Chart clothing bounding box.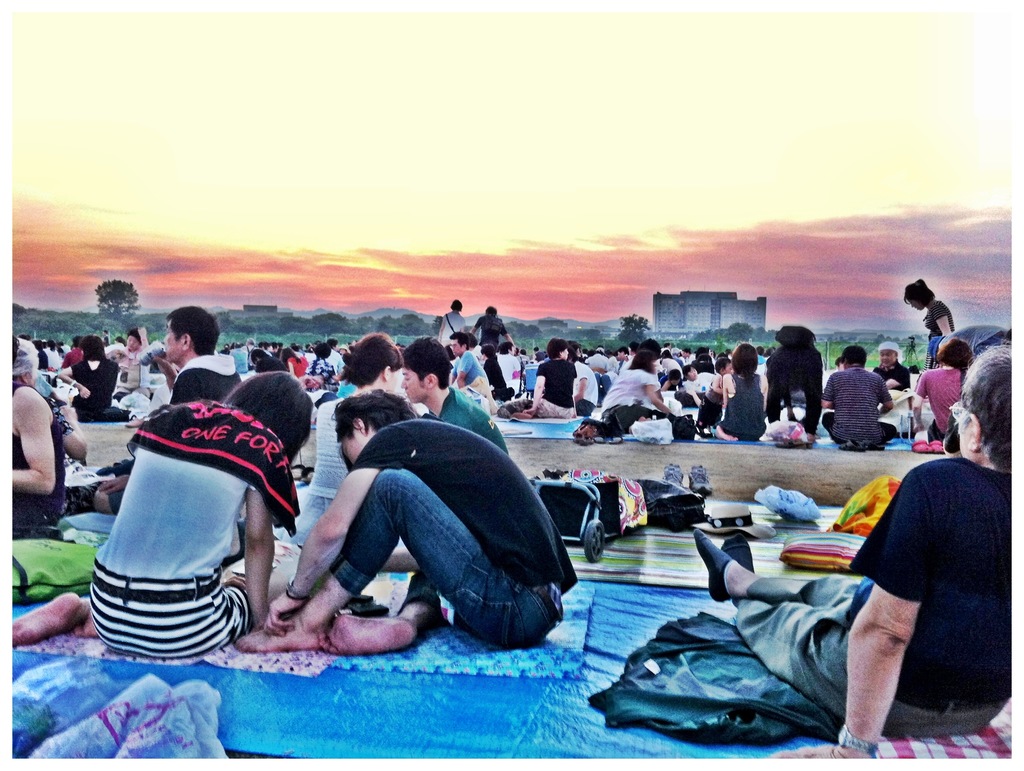
Charted: [x1=492, y1=351, x2=527, y2=395].
